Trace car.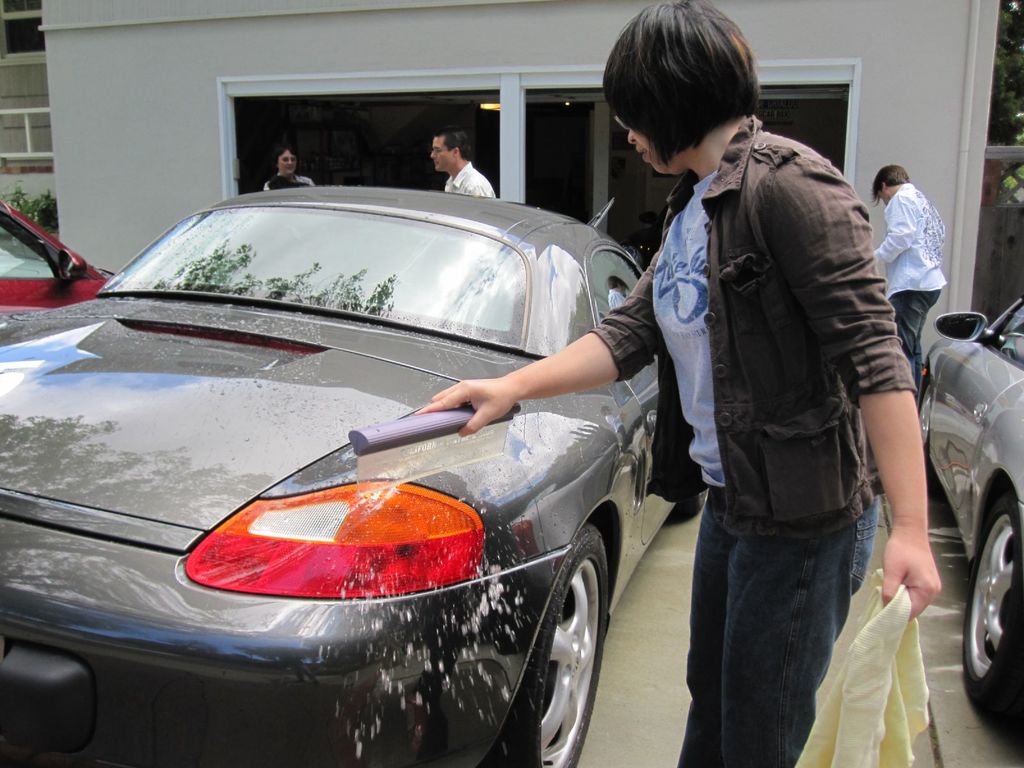
Traced to x1=0 y1=200 x2=112 y2=314.
